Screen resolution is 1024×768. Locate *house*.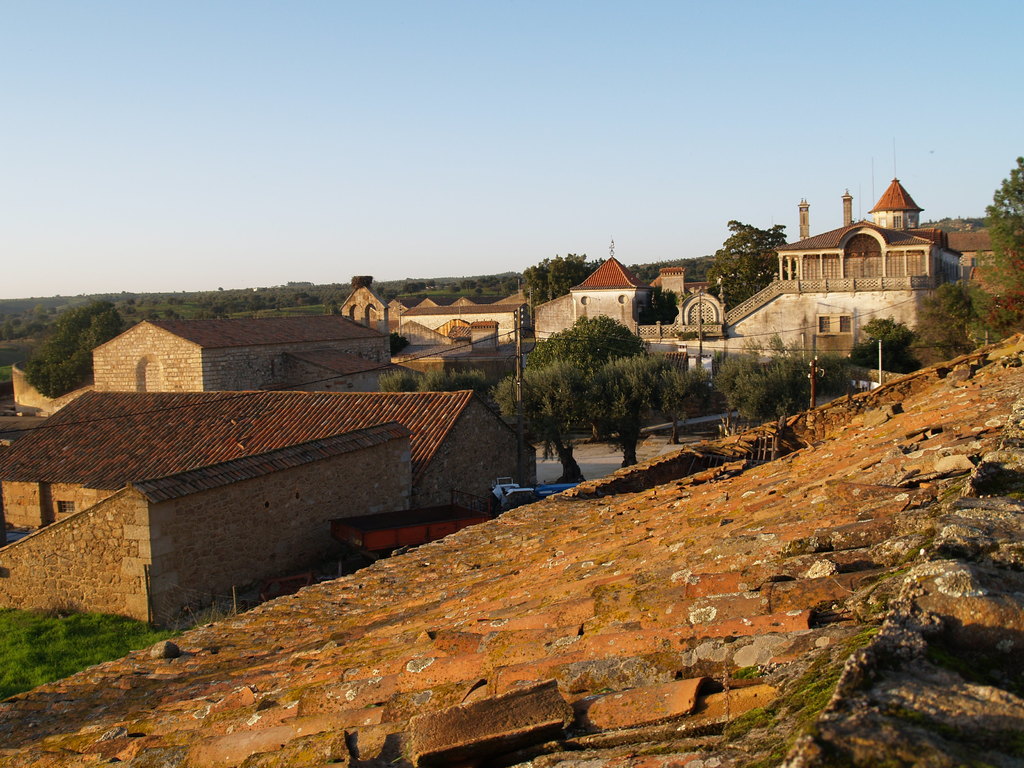
detection(650, 264, 723, 330).
